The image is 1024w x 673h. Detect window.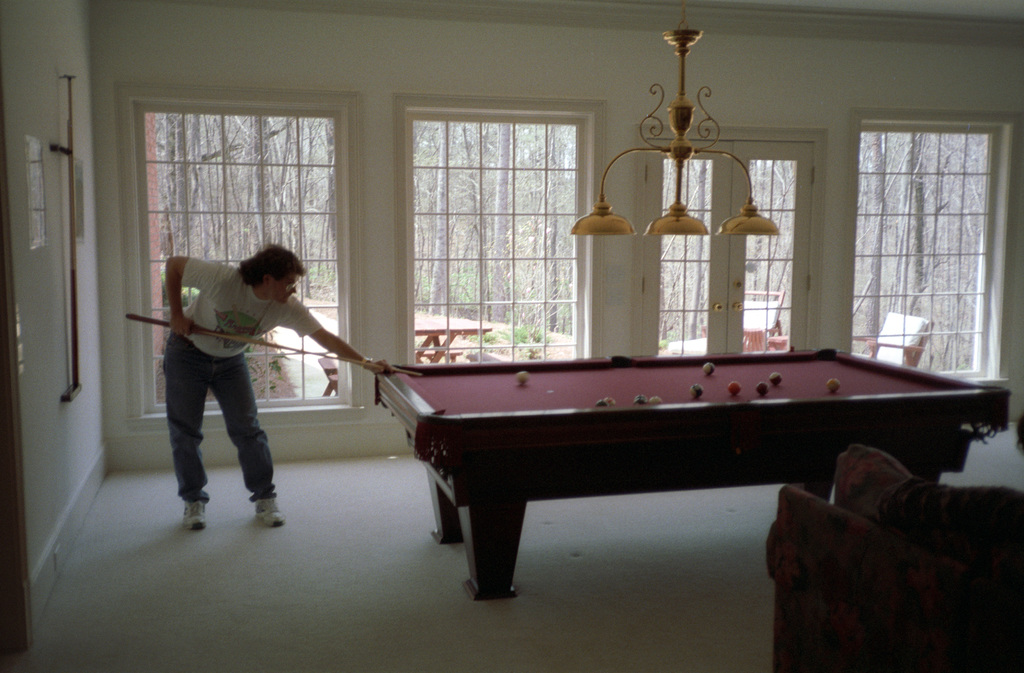
Detection: <region>858, 96, 998, 368</region>.
